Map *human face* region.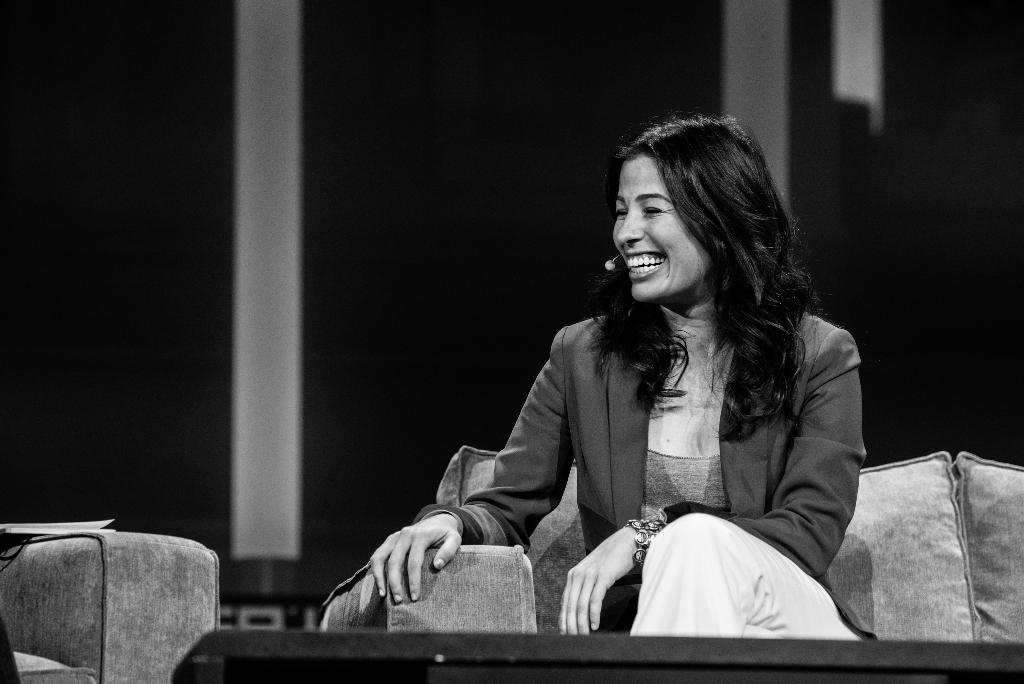
Mapped to <box>612,151,712,302</box>.
